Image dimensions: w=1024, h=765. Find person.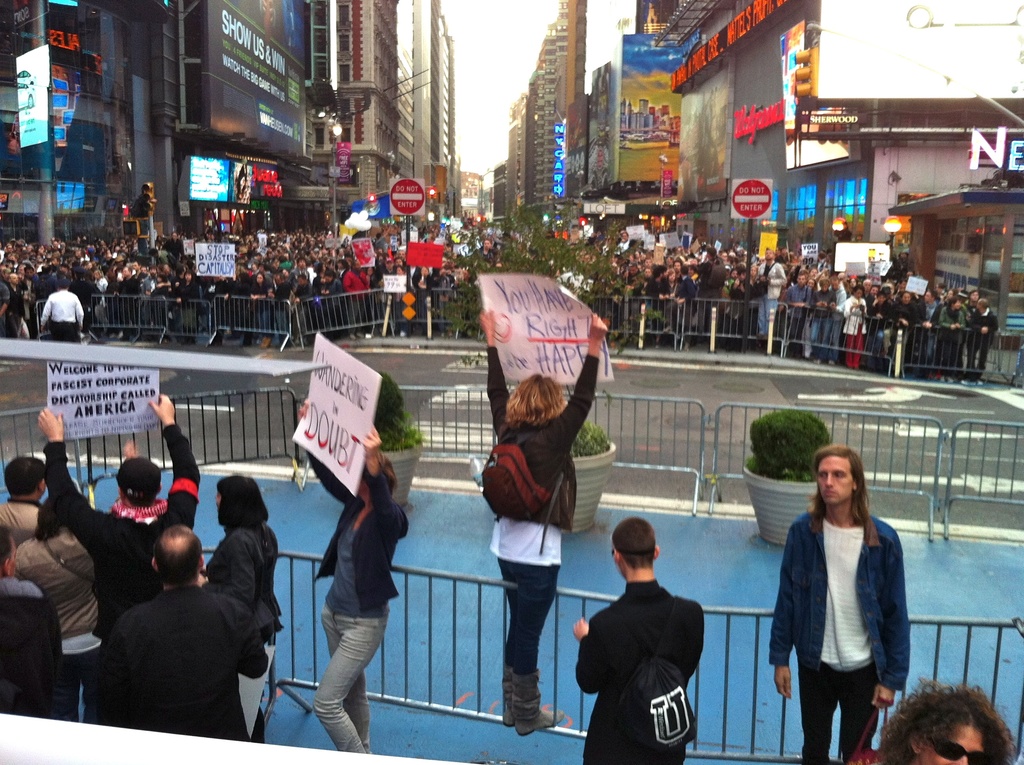
480,310,604,733.
